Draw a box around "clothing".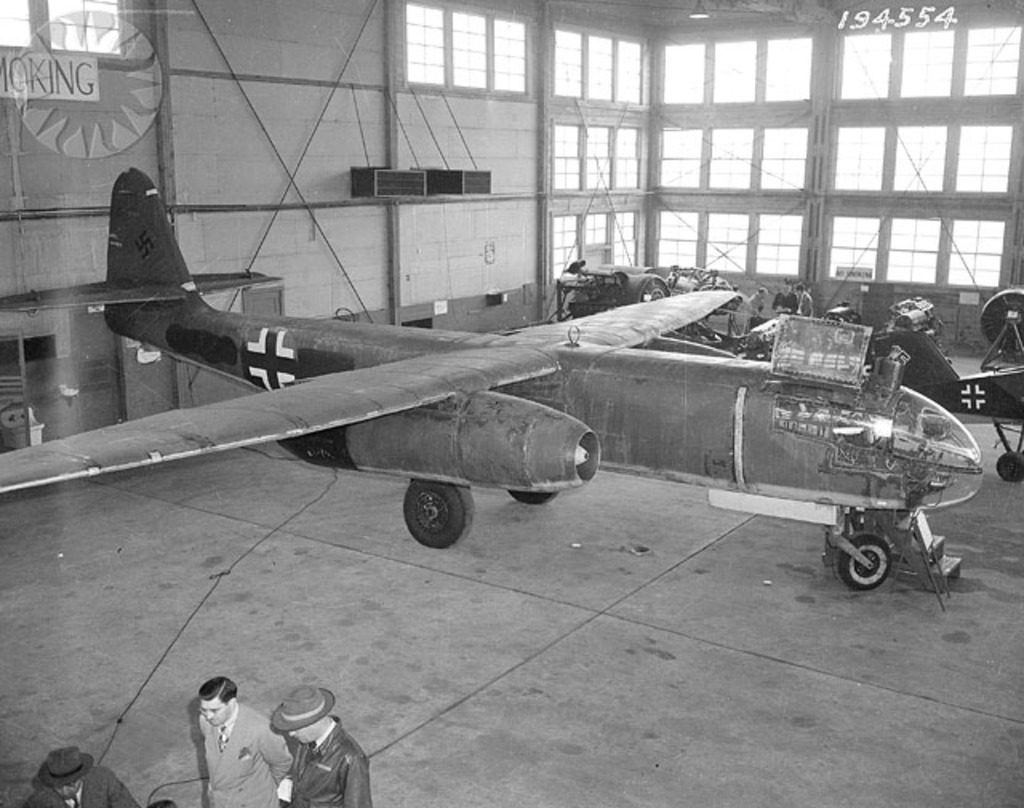
{"left": 27, "top": 766, "right": 136, "bottom": 806}.
